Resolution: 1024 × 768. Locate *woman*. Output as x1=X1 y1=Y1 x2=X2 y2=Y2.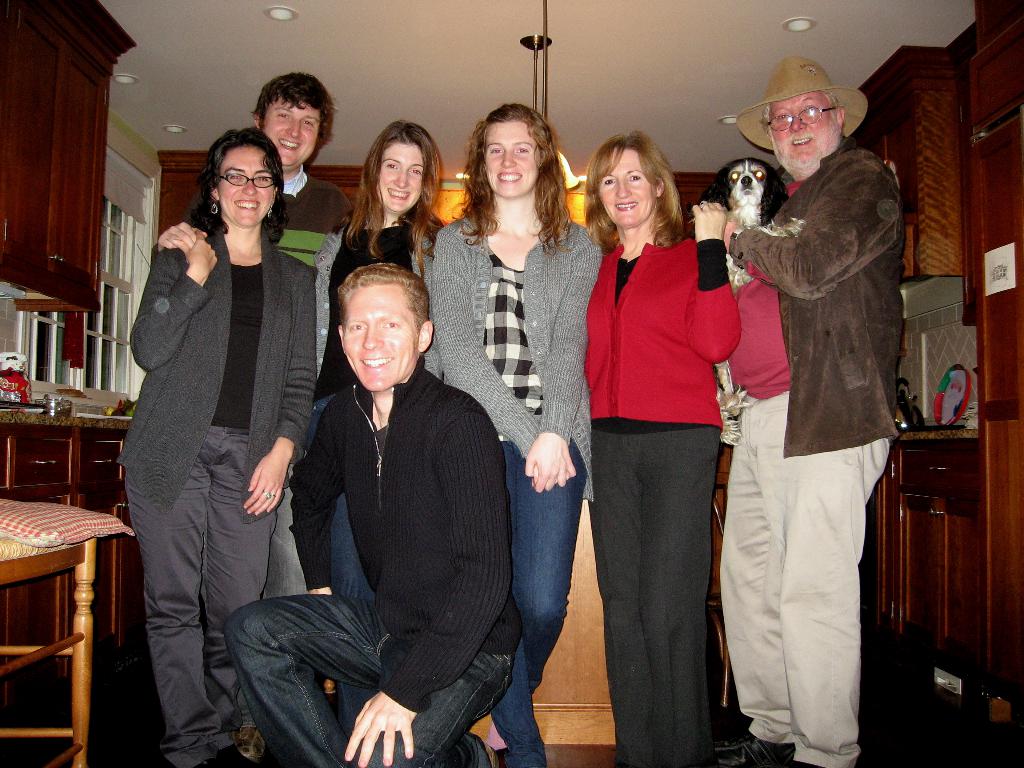
x1=429 y1=103 x2=603 y2=767.
